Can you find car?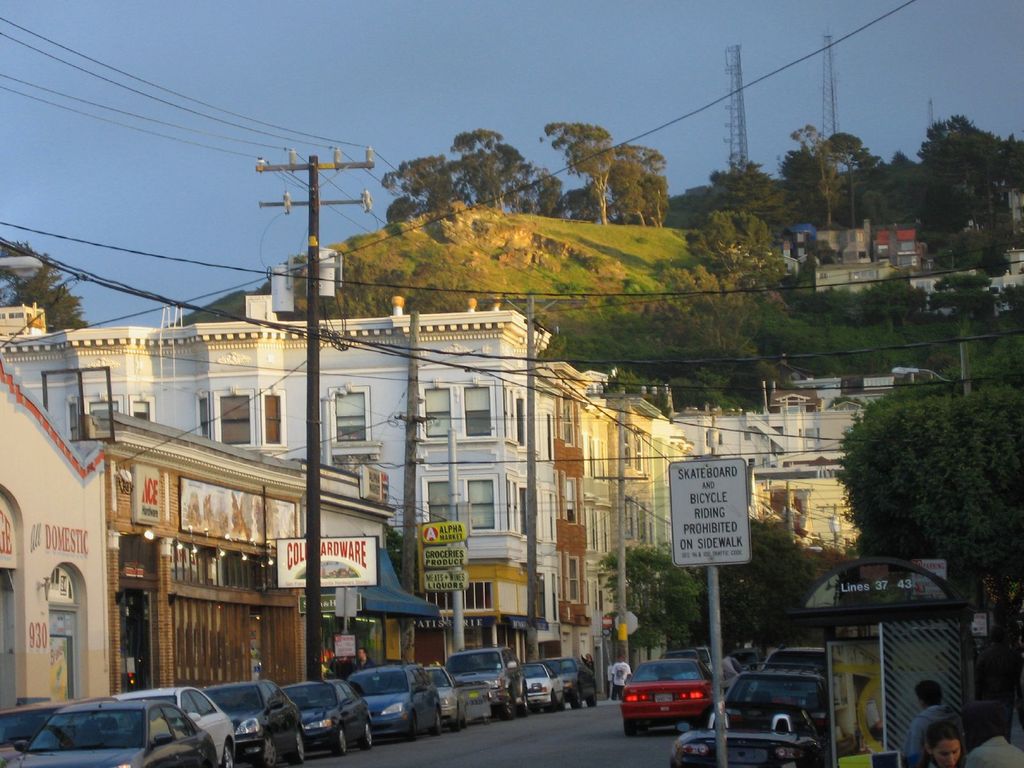
Yes, bounding box: pyautogui.locateOnScreen(761, 644, 833, 667).
